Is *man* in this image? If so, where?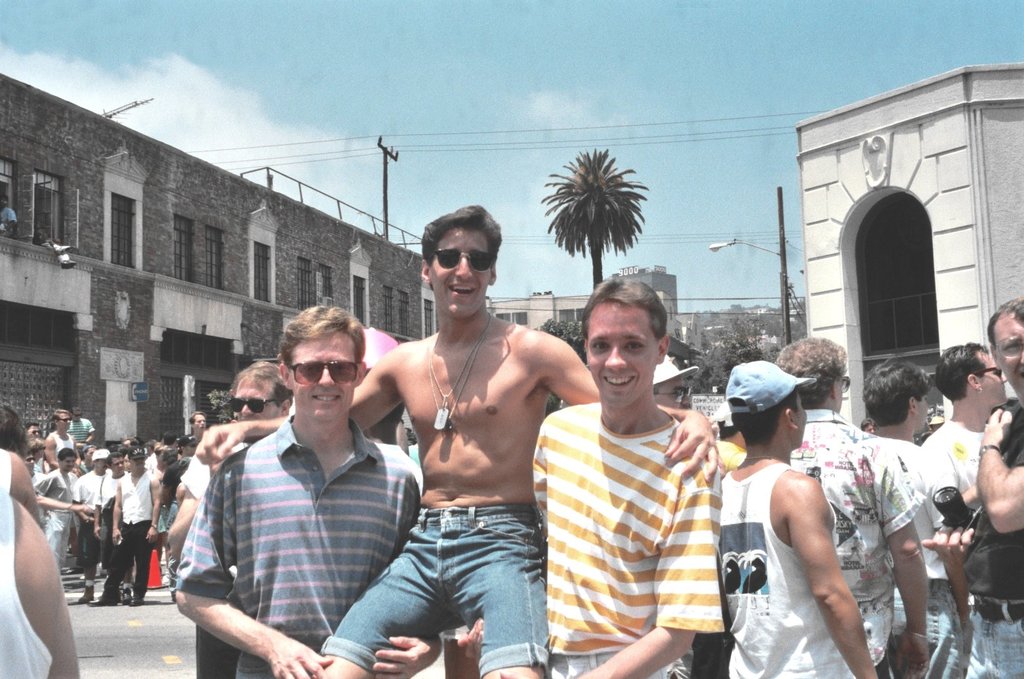
Yes, at [913, 340, 1009, 502].
